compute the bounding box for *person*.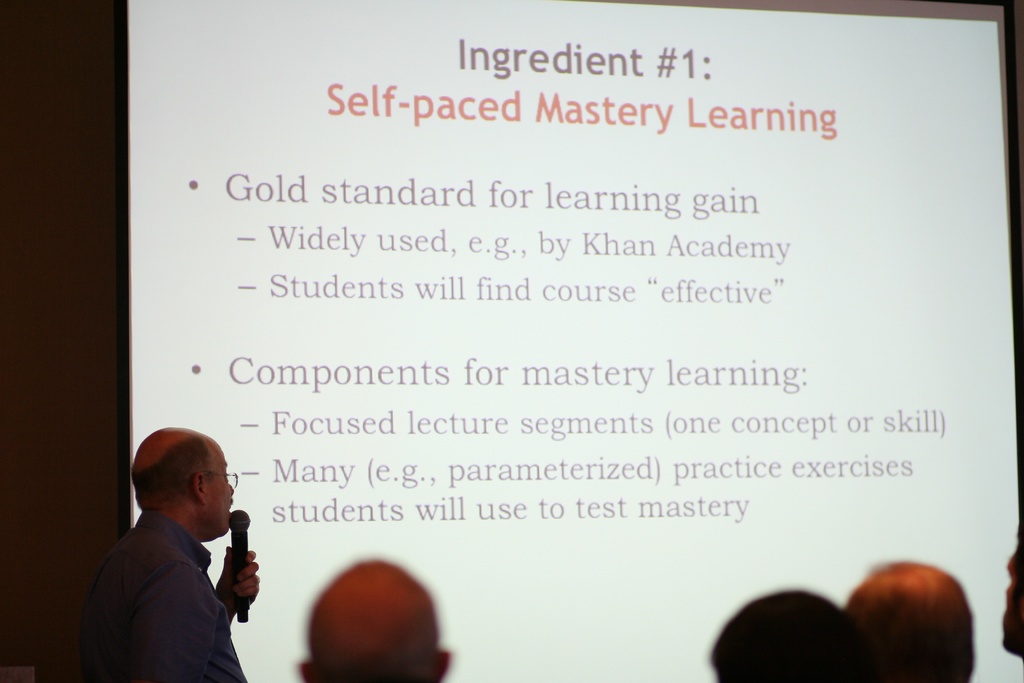
BBox(842, 557, 966, 680).
